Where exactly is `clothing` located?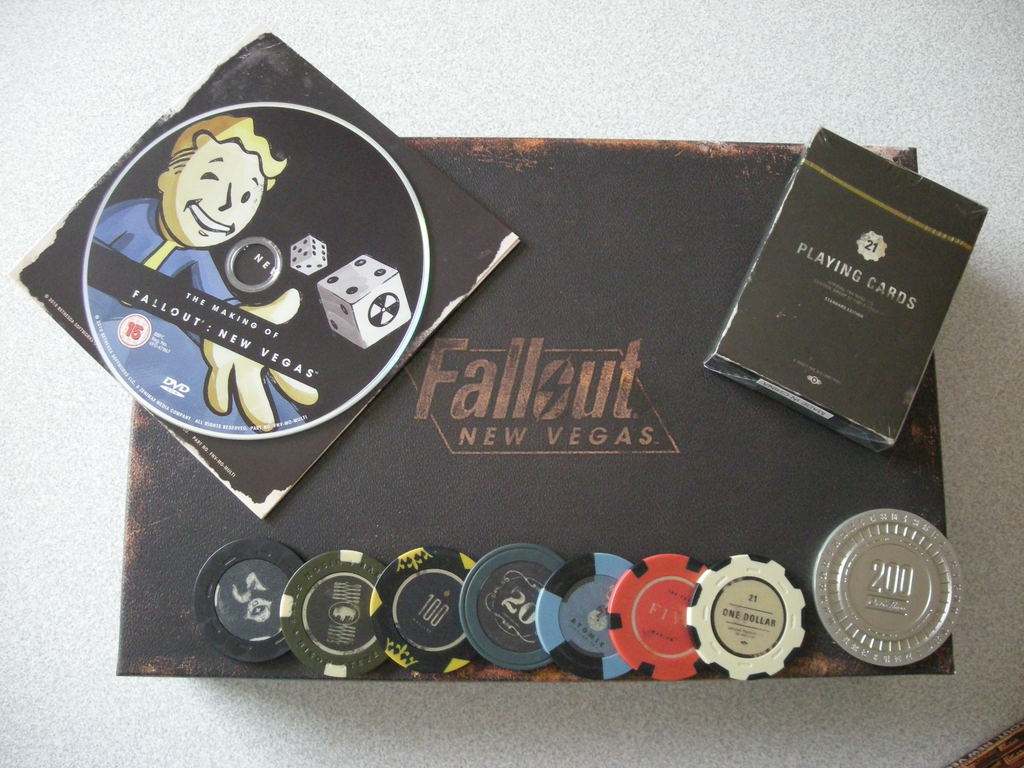
Its bounding box is bbox(93, 198, 244, 305).
